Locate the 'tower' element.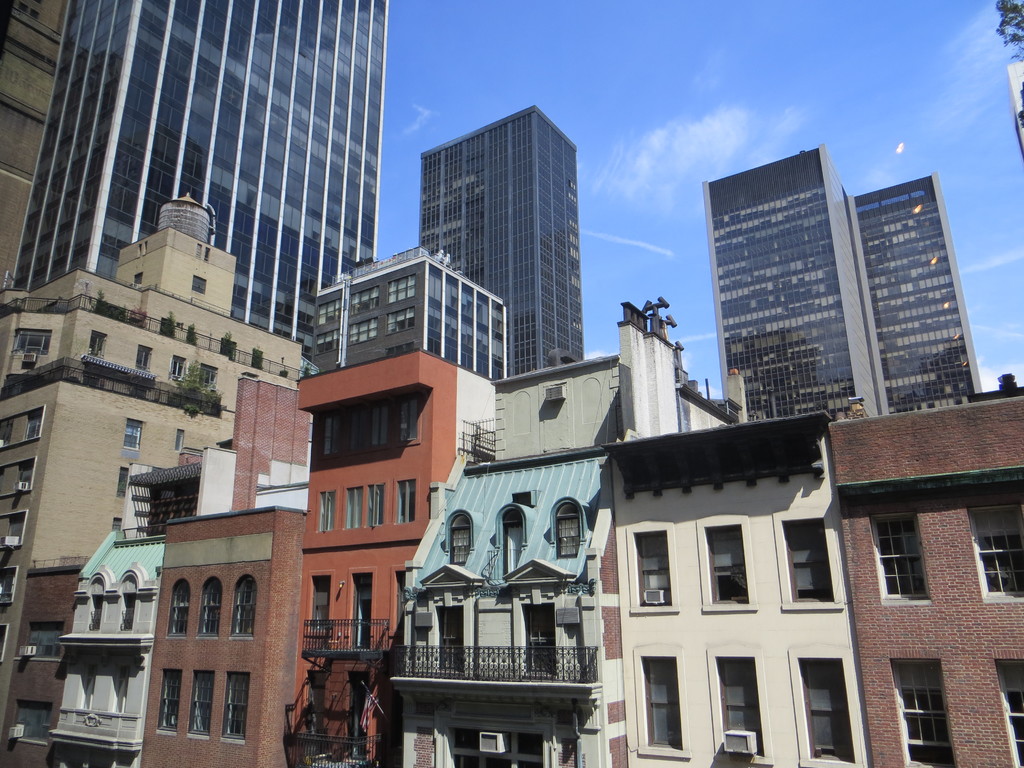
Element bbox: 0:0:390:358.
